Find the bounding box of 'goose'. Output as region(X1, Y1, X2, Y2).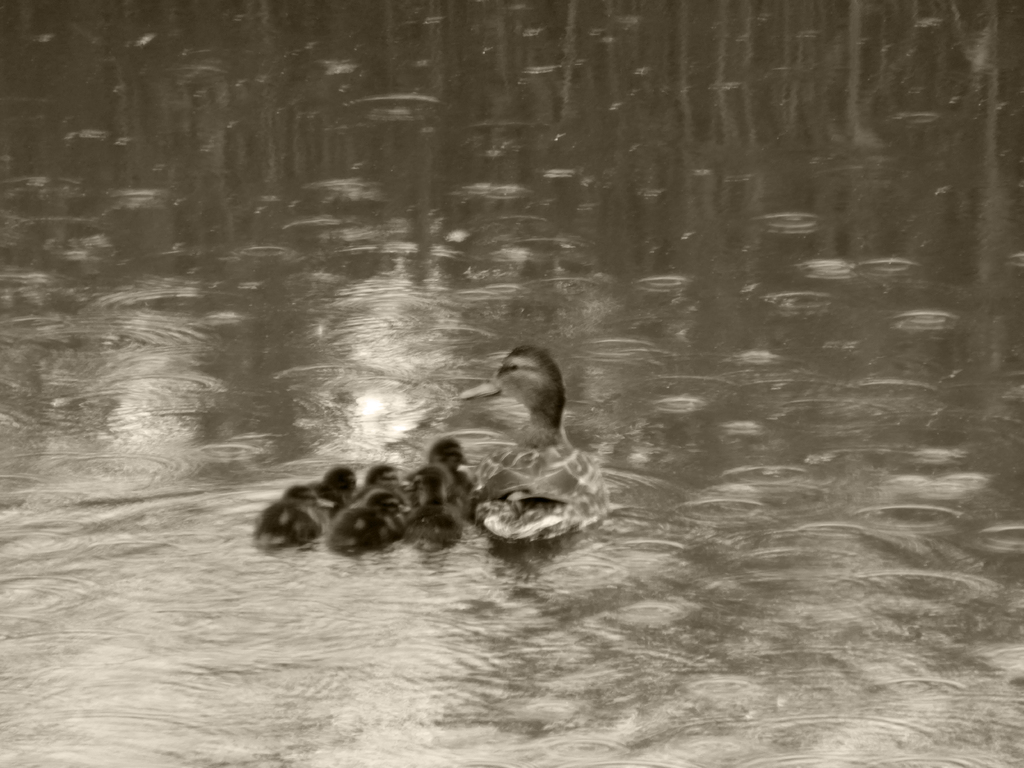
region(313, 464, 356, 513).
